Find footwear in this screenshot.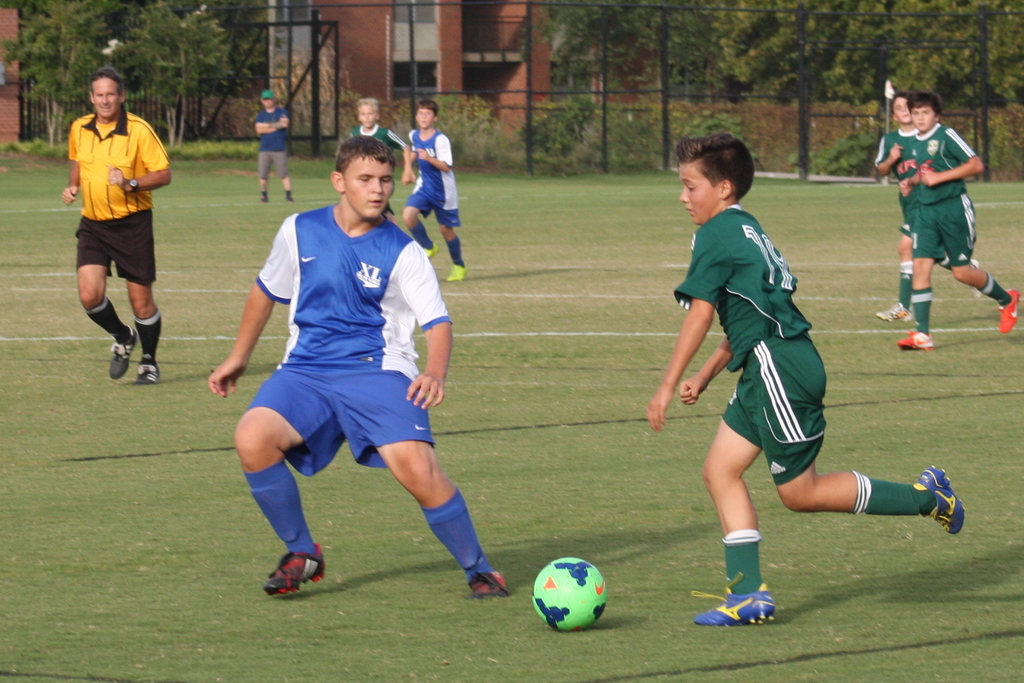
The bounding box for footwear is x1=900, y1=325, x2=939, y2=351.
